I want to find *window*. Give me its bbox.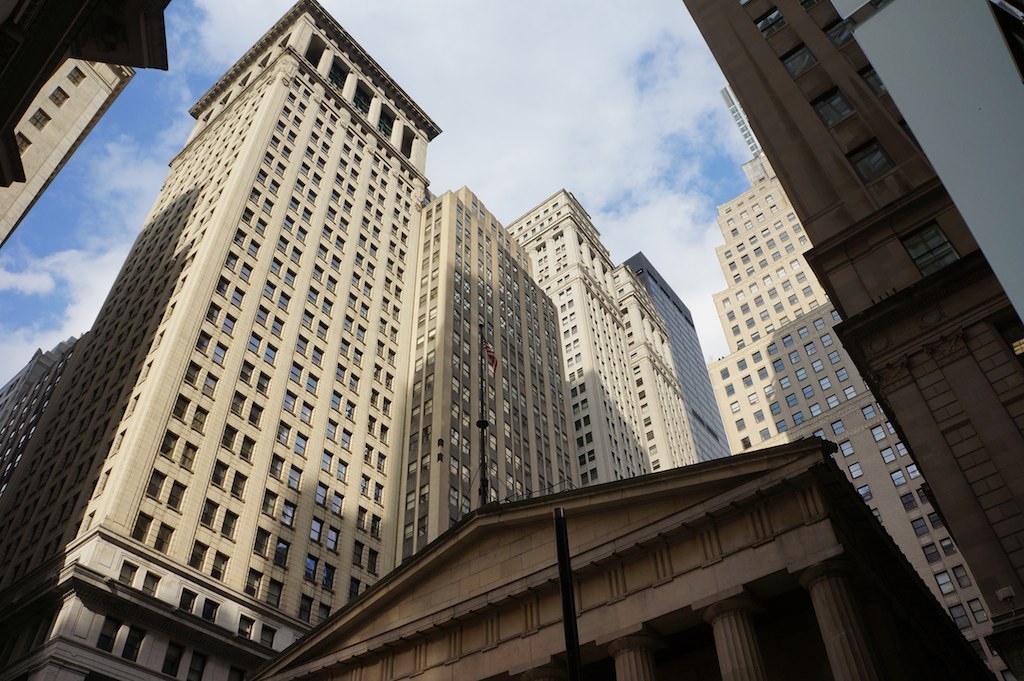
49,84,69,108.
